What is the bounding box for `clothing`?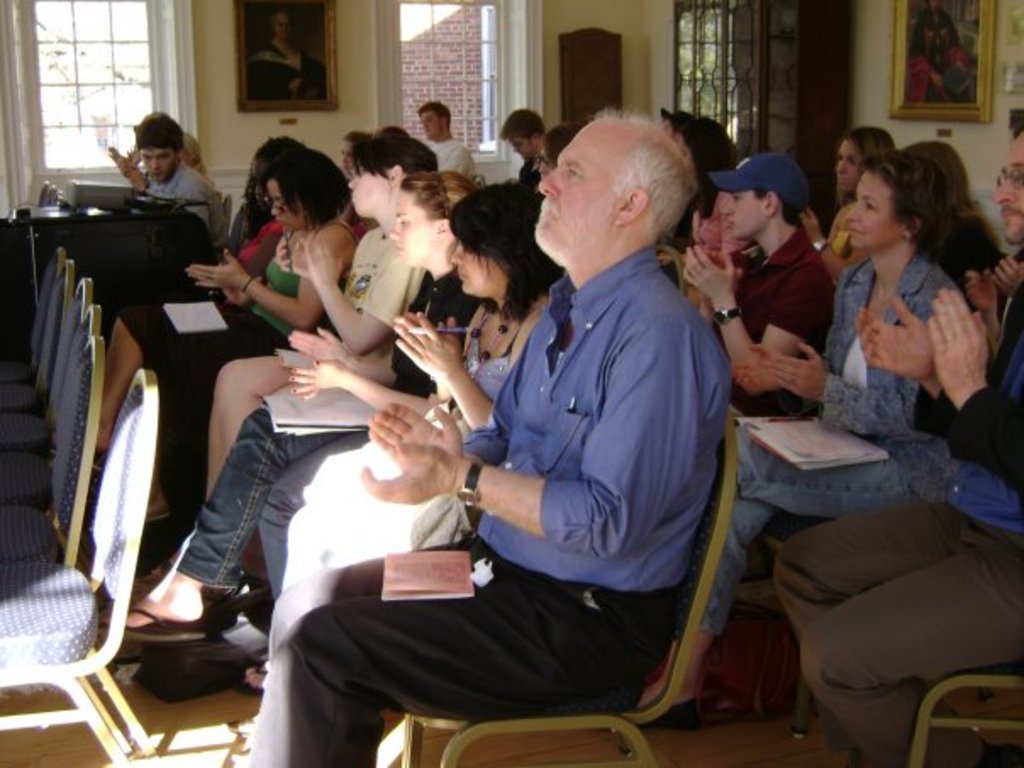
112,193,251,314.
